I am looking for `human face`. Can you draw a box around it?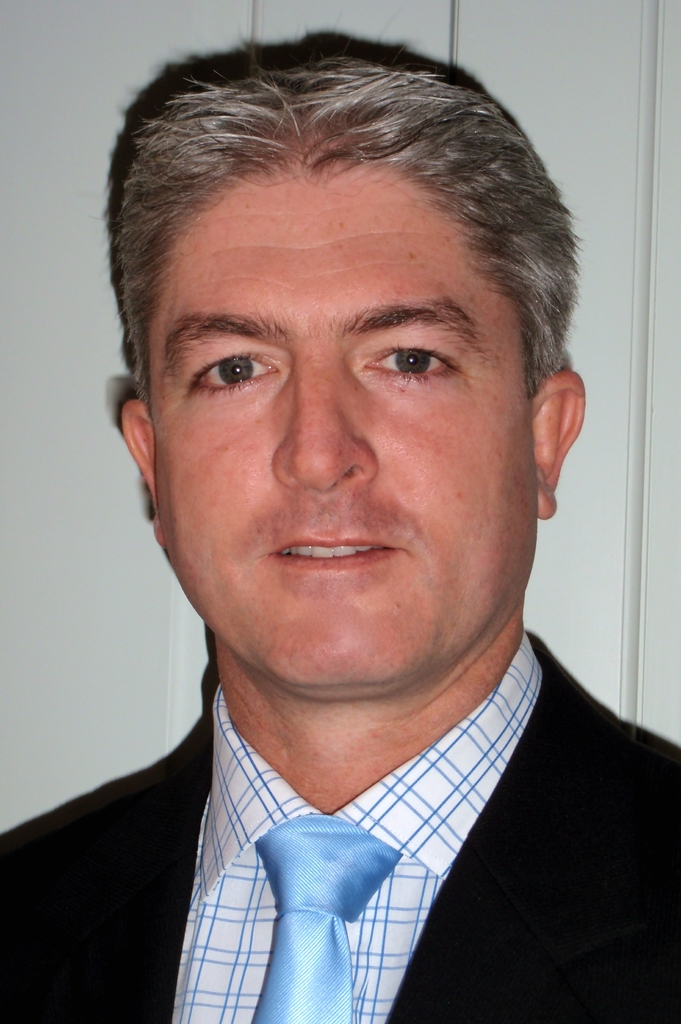
Sure, the bounding box is <box>149,140,543,691</box>.
